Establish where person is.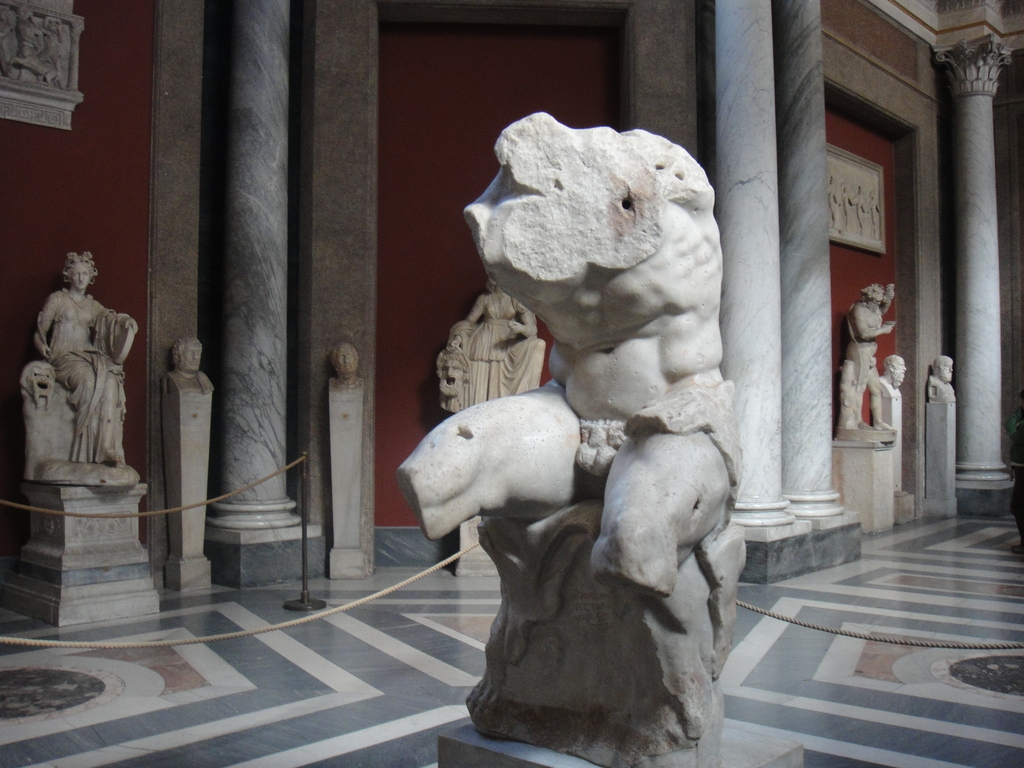
Established at bbox(447, 282, 534, 408).
